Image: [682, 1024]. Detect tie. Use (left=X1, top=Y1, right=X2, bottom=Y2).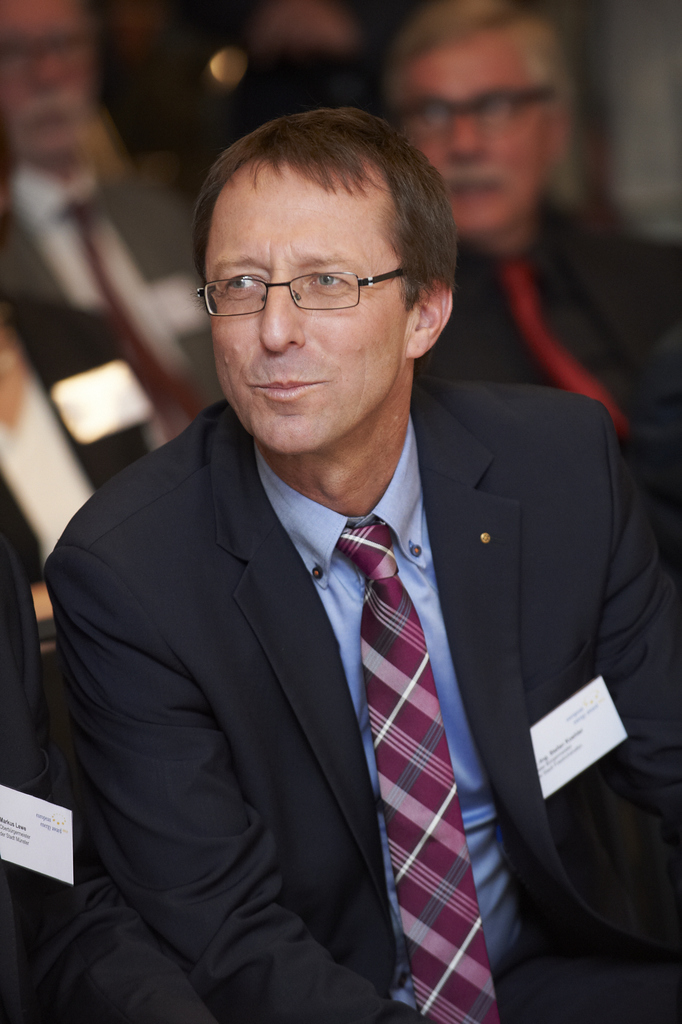
(left=331, top=512, right=499, bottom=1023).
